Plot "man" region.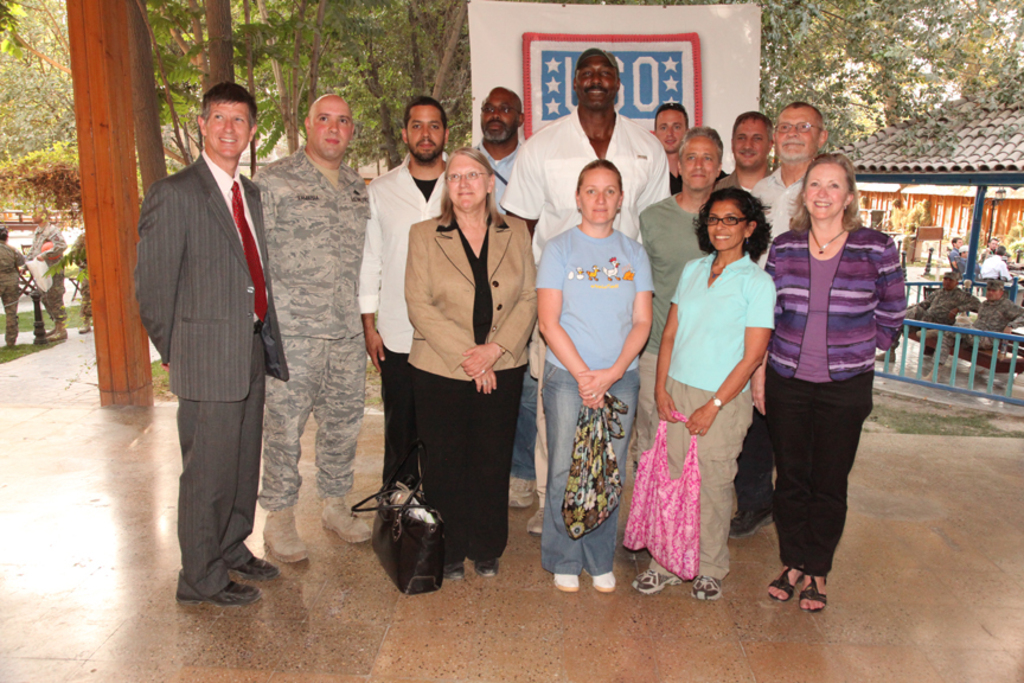
Plotted at left=748, top=101, right=844, bottom=268.
